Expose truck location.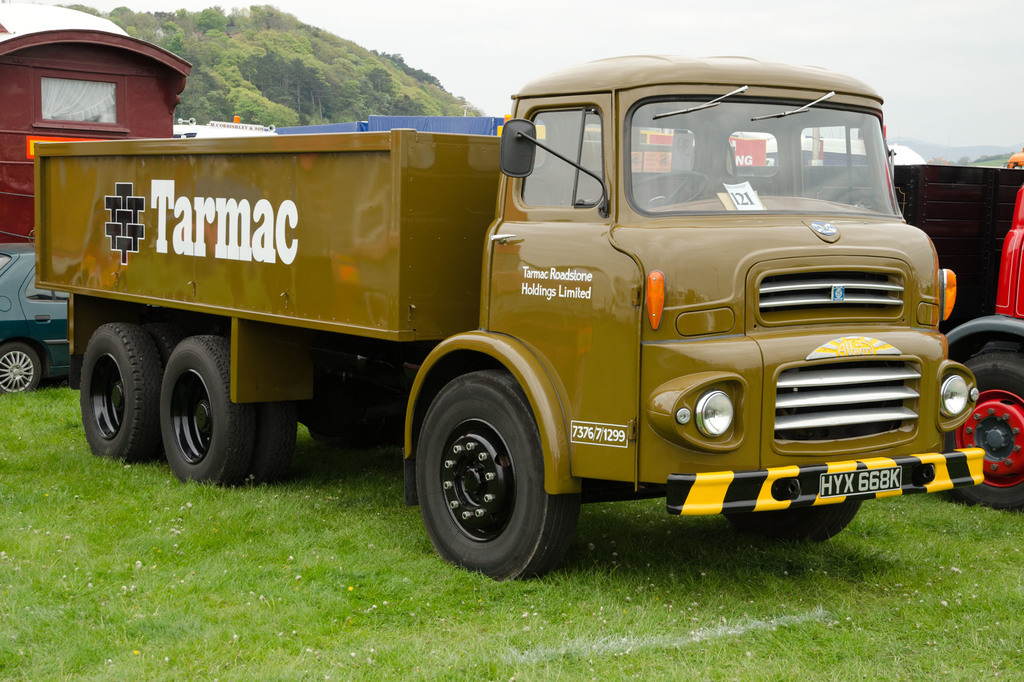
Exposed at region(39, 65, 967, 569).
